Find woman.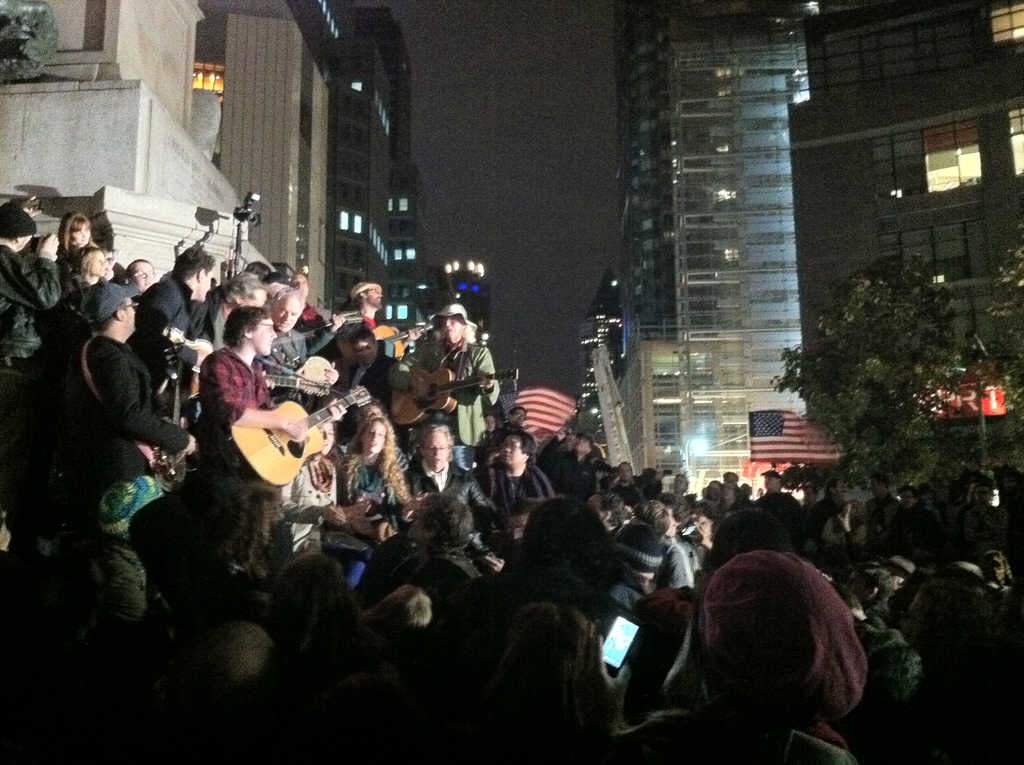
66 246 118 334.
